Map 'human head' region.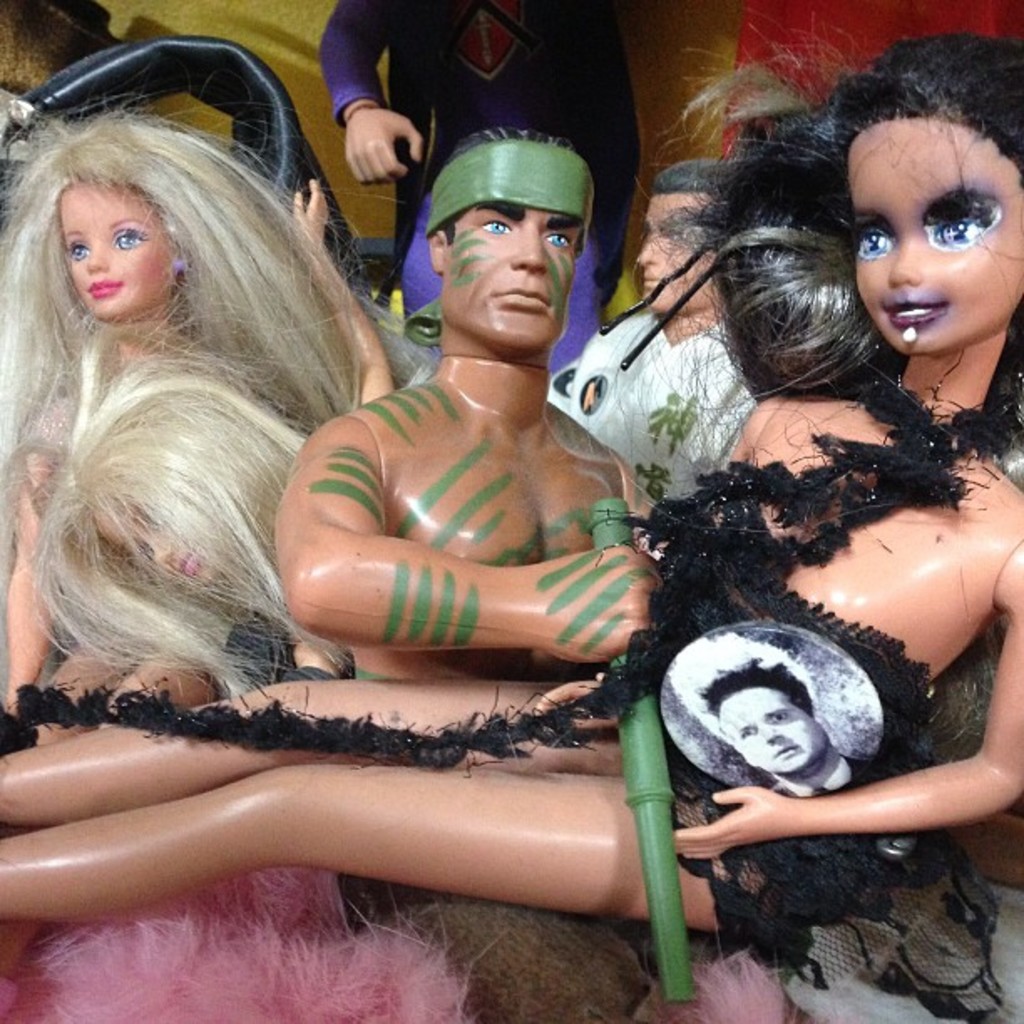
Mapped to <region>637, 154, 719, 320</region>.
